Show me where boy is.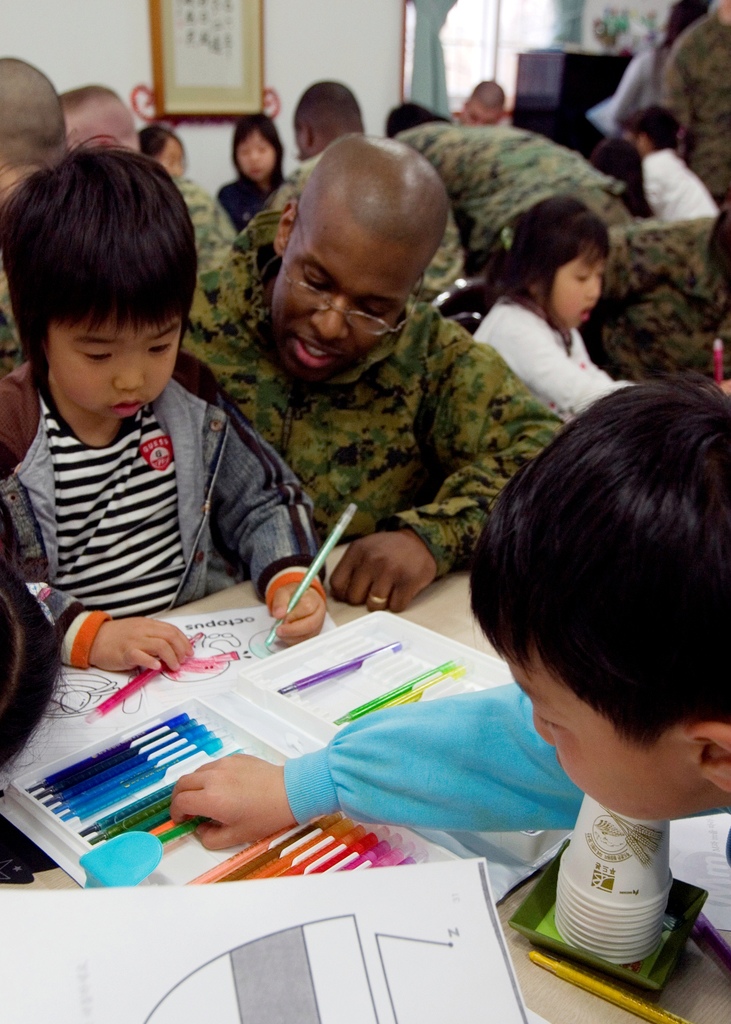
boy is at (x1=0, y1=142, x2=326, y2=676).
